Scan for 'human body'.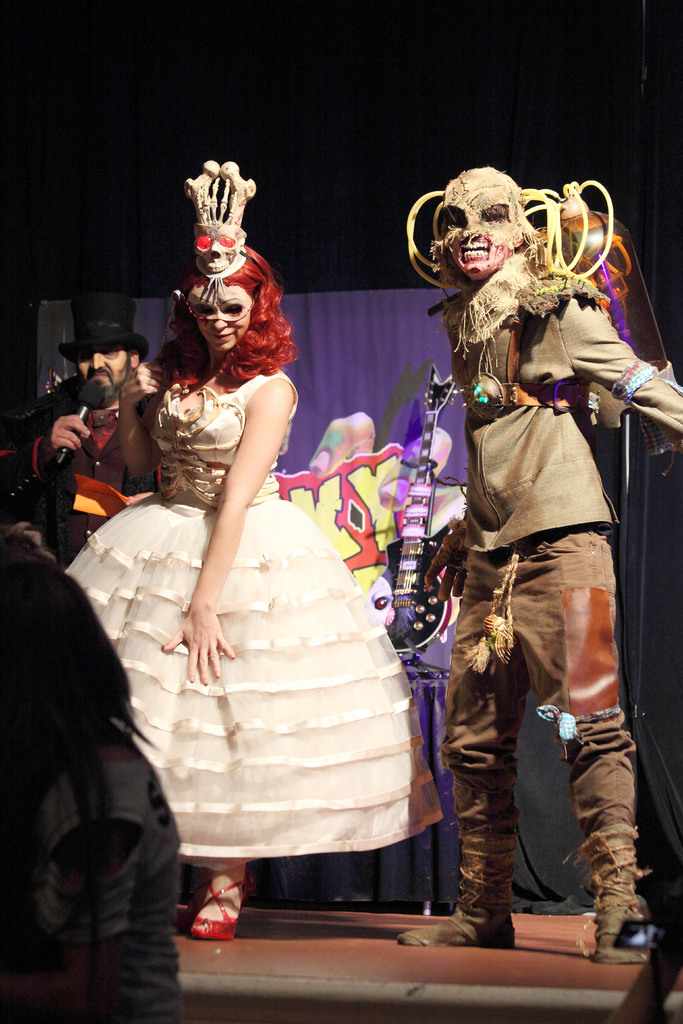
Scan result: (57,154,439,934).
